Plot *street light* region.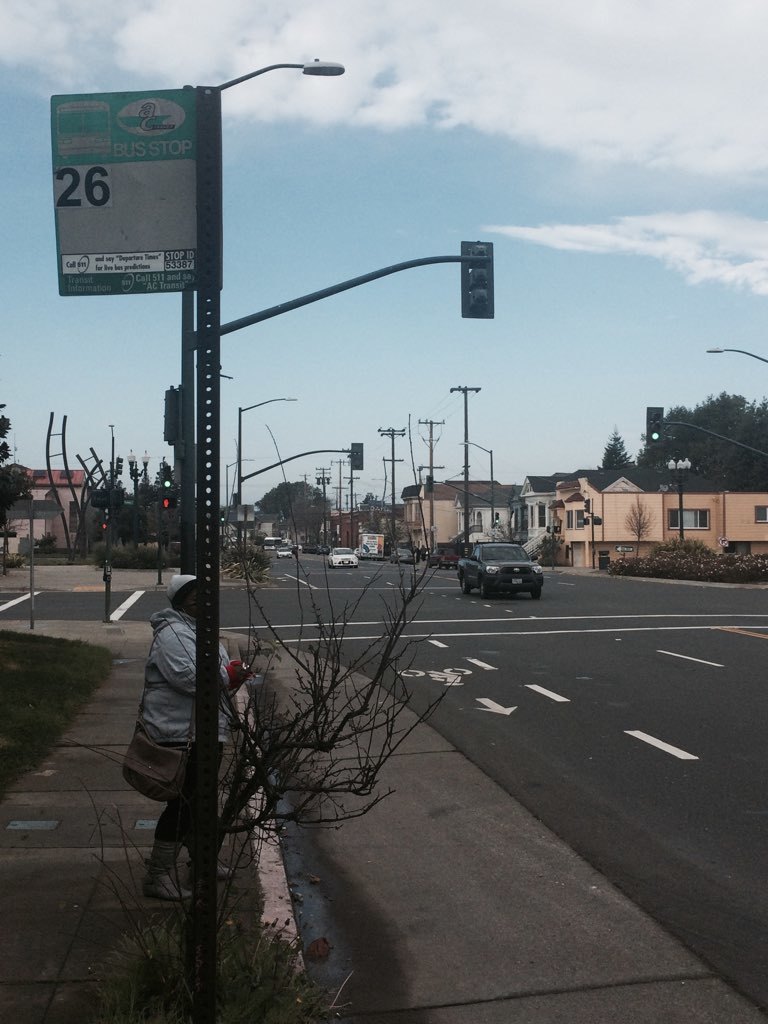
Plotted at {"left": 236, "top": 388, "right": 300, "bottom": 558}.
